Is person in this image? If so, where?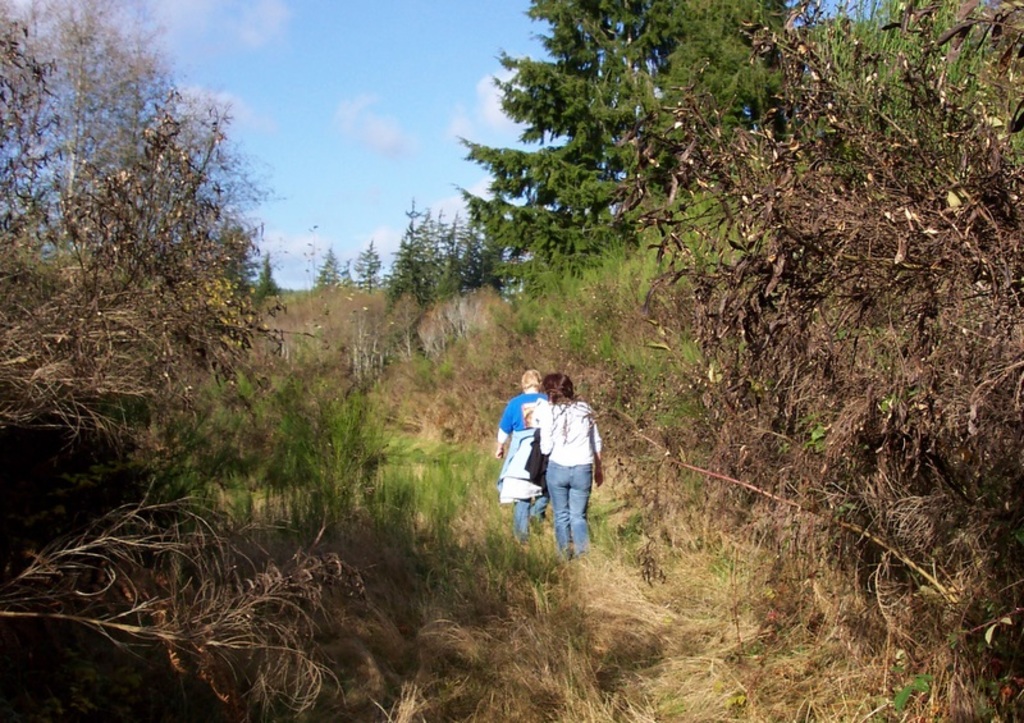
Yes, at l=490, t=366, r=545, b=545.
